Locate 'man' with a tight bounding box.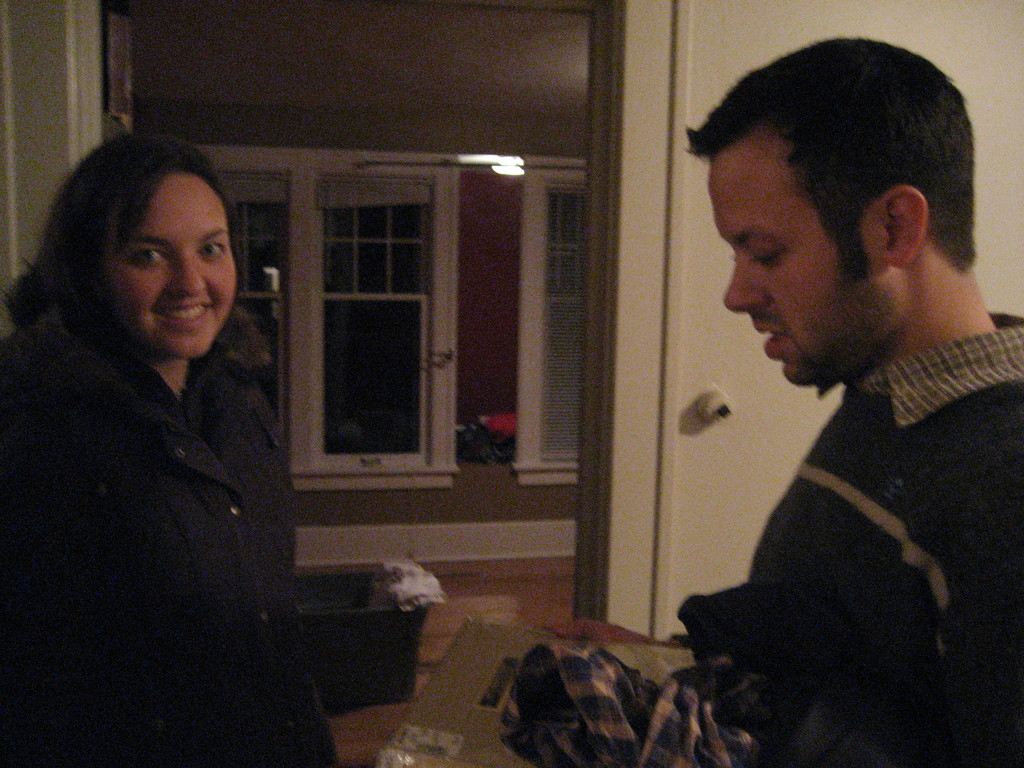
x1=533 y1=30 x2=1023 y2=767.
